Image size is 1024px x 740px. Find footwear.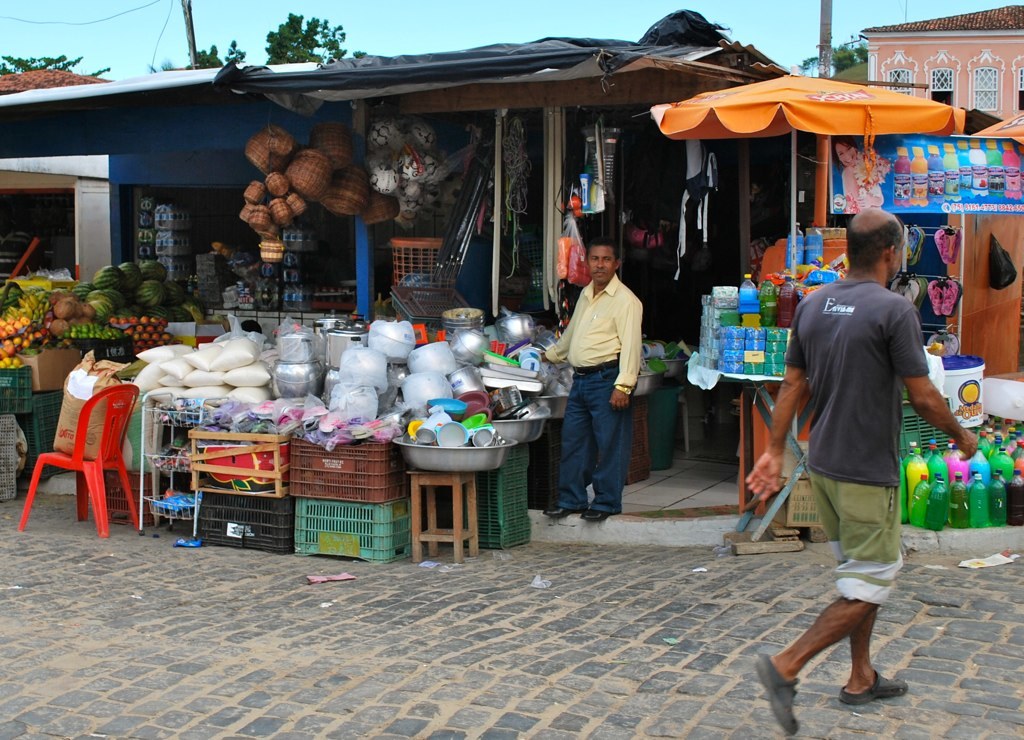
{"x1": 539, "y1": 503, "x2": 580, "y2": 522}.
